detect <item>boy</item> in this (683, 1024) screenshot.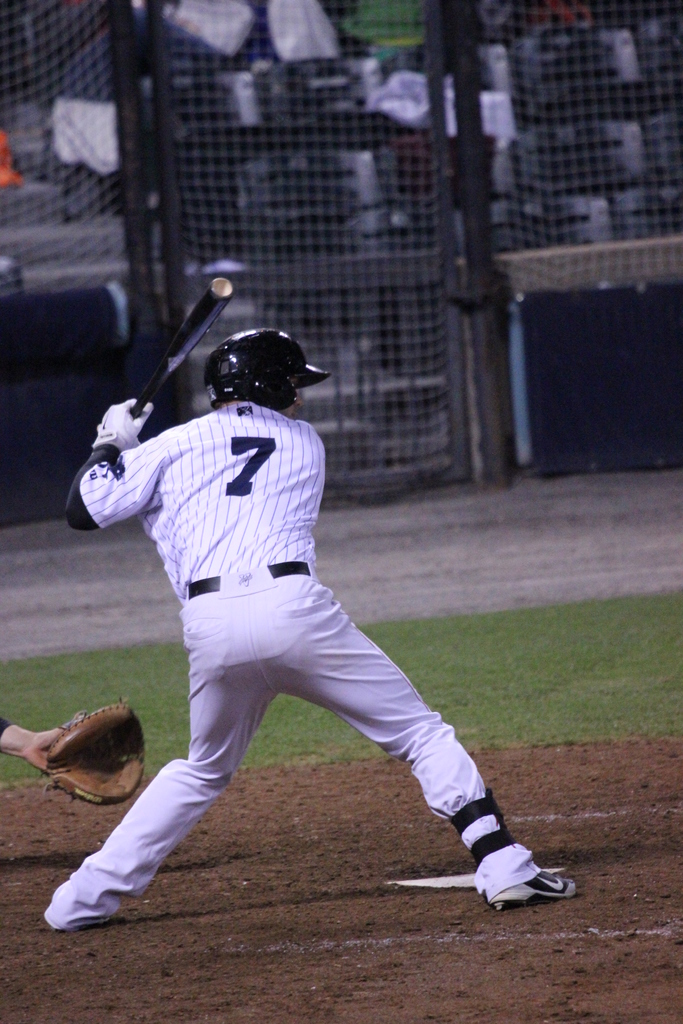
Detection: 31:328:600:933.
